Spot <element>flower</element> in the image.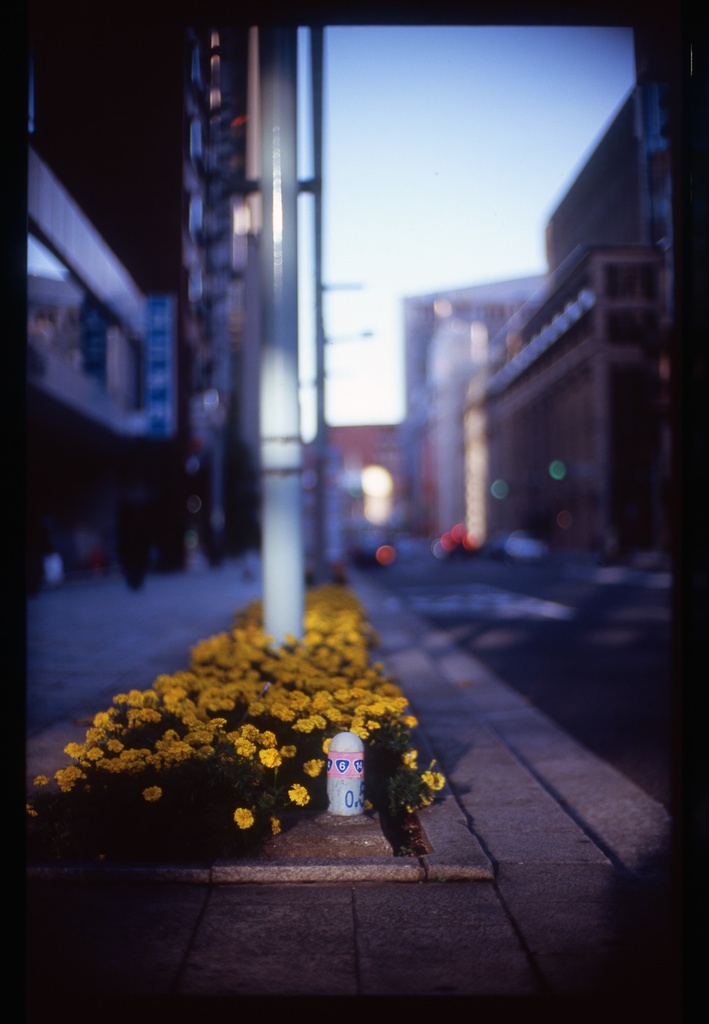
<element>flower</element> found at <region>51, 764, 84, 791</region>.
